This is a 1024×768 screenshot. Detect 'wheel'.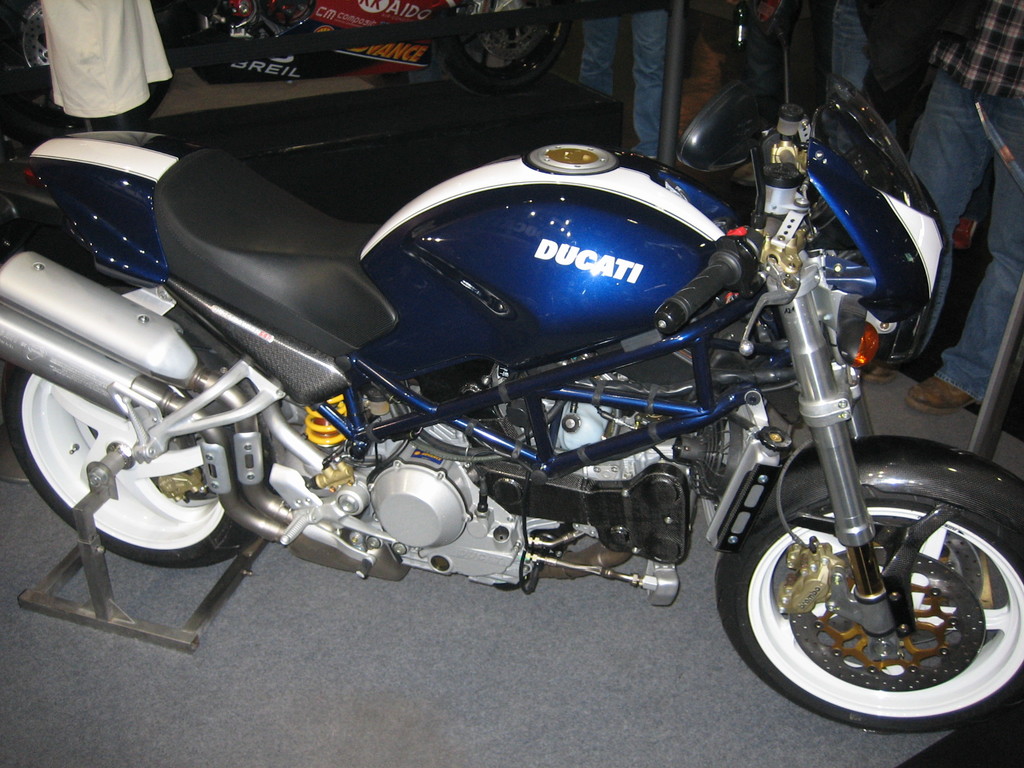
714/490/1023/735.
